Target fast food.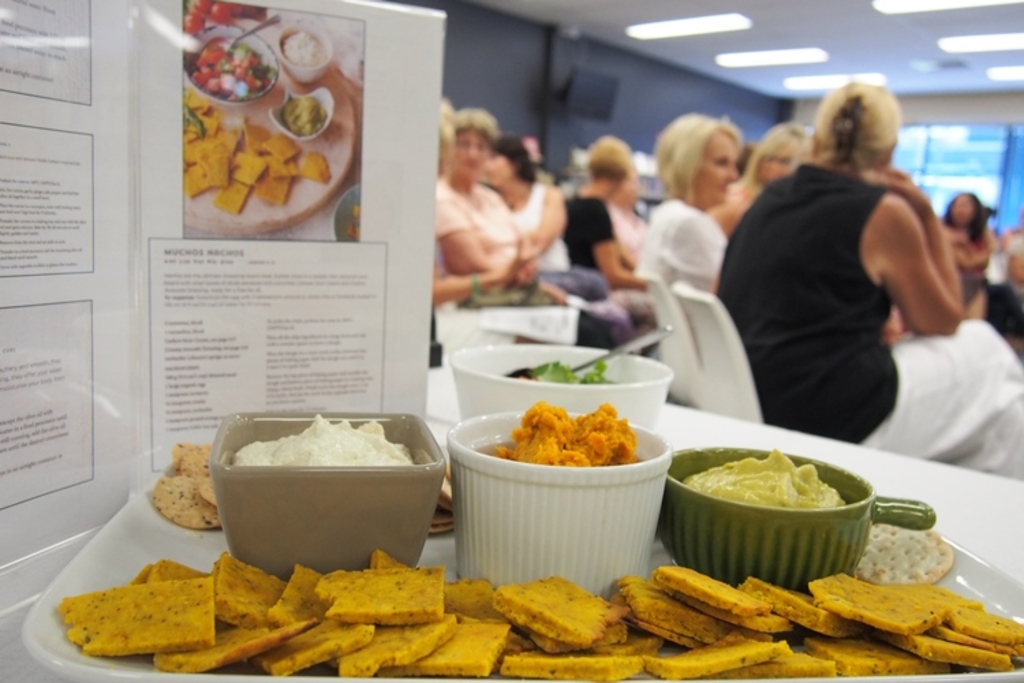
Target region: rect(199, 471, 218, 501).
